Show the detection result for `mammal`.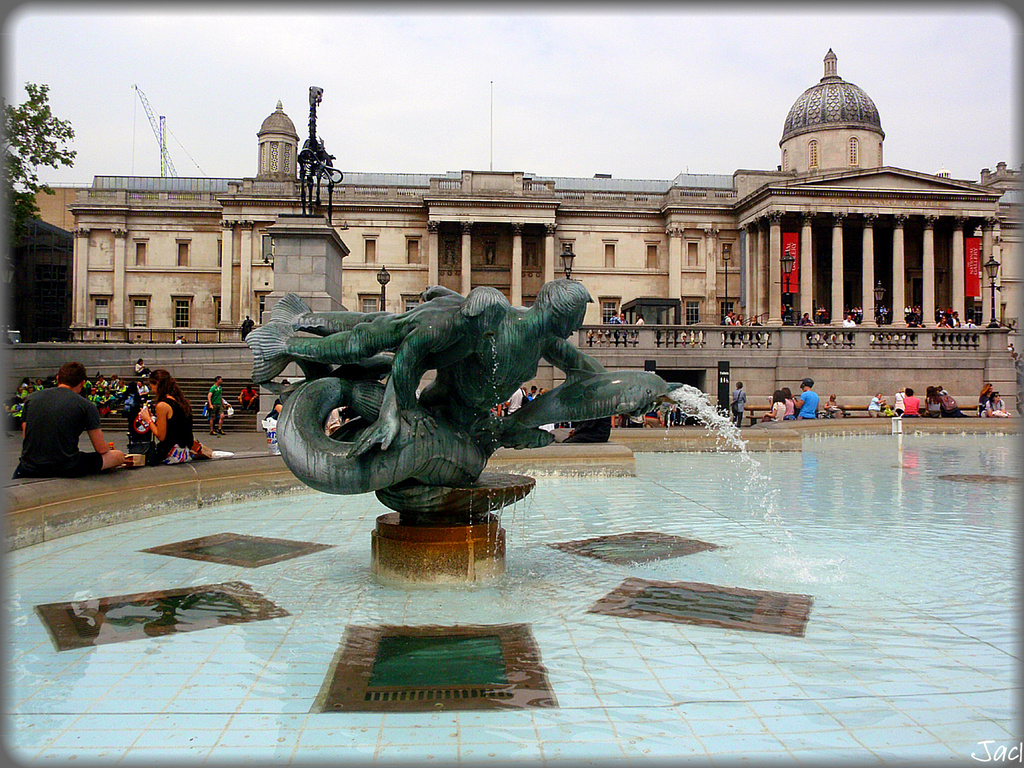
select_region(262, 400, 289, 422).
